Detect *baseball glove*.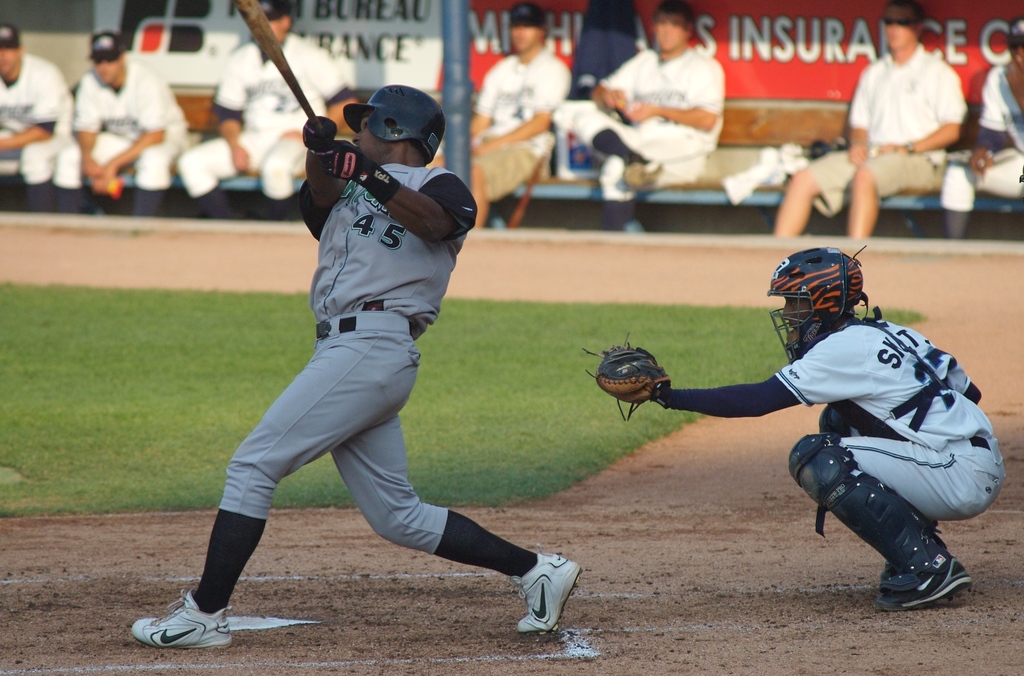
Detected at bbox(321, 140, 374, 188).
